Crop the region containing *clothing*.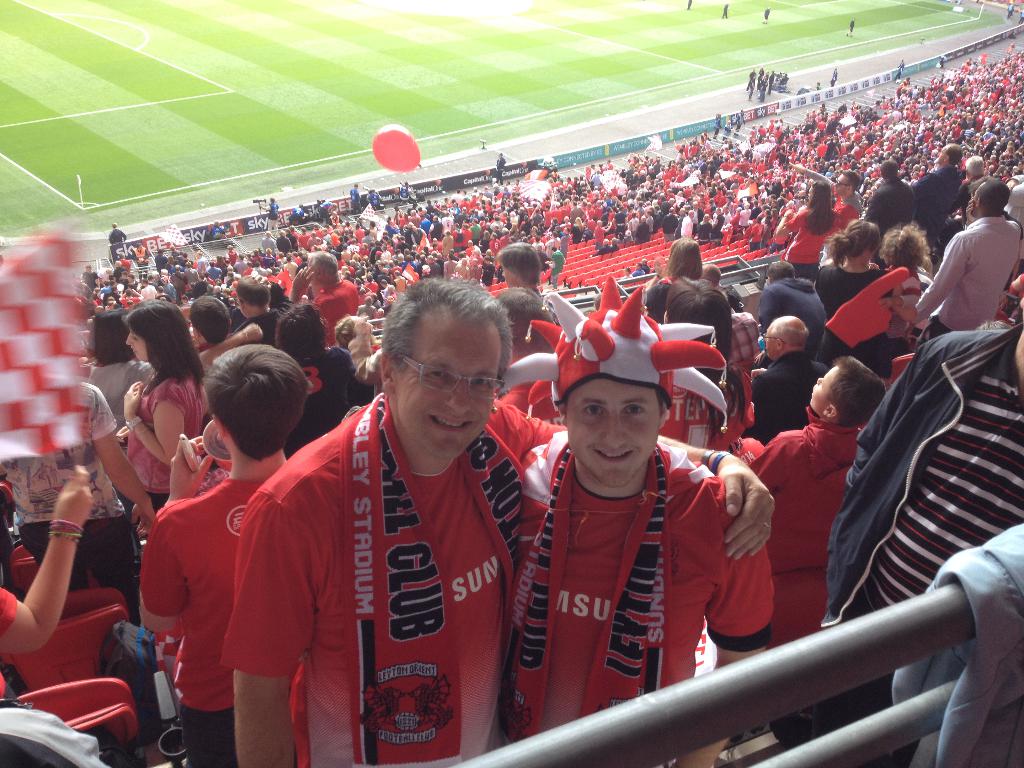
Crop region: crop(125, 358, 216, 543).
